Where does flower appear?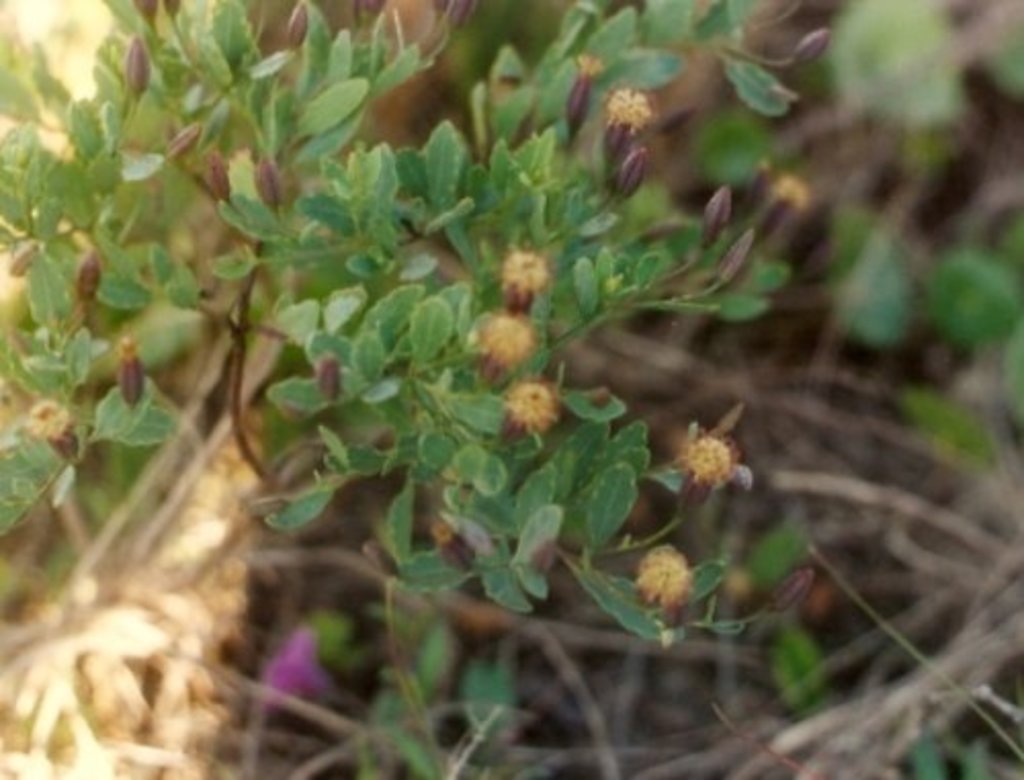
Appears at (x1=500, y1=248, x2=549, y2=293).
